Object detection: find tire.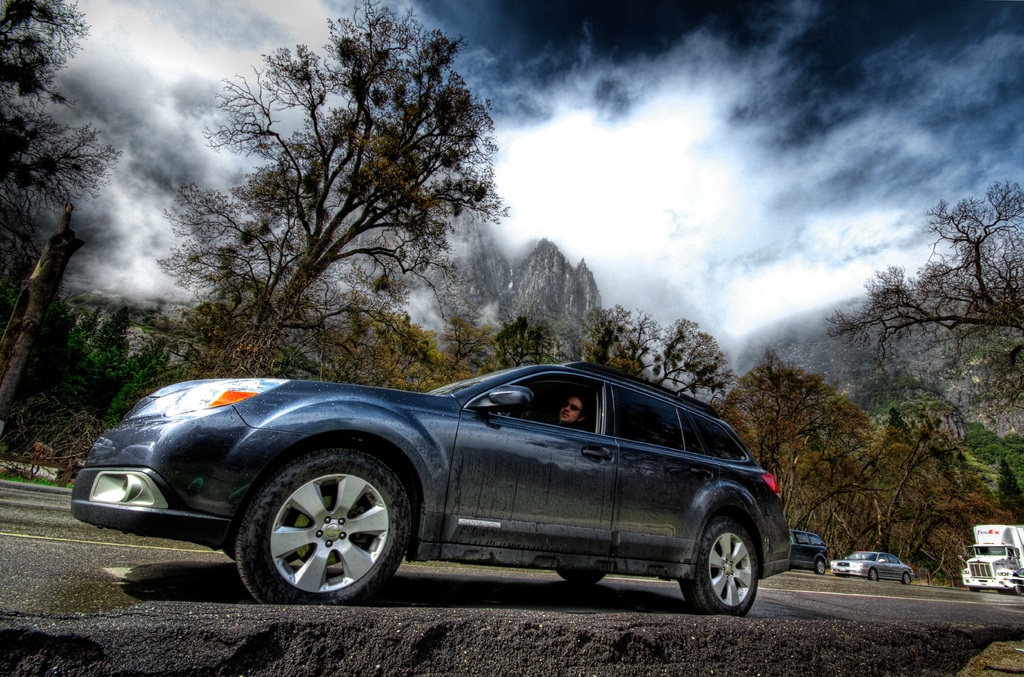
(left=970, top=586, right=982, bottom=593).
